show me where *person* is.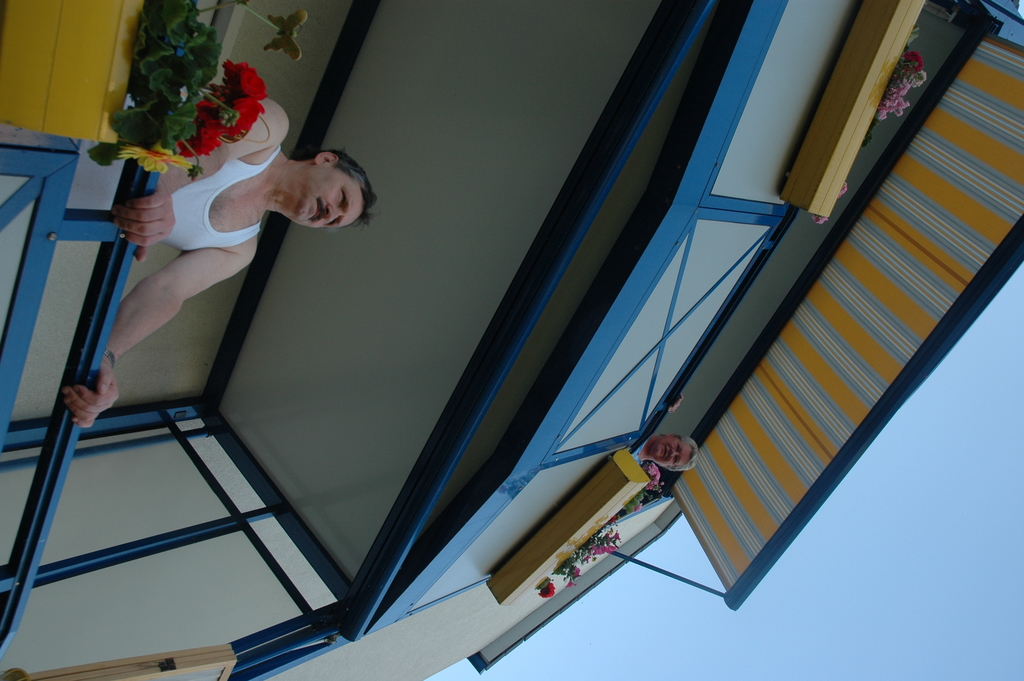
*person* is at [left=29, top=107, right=376, bottom=432].
